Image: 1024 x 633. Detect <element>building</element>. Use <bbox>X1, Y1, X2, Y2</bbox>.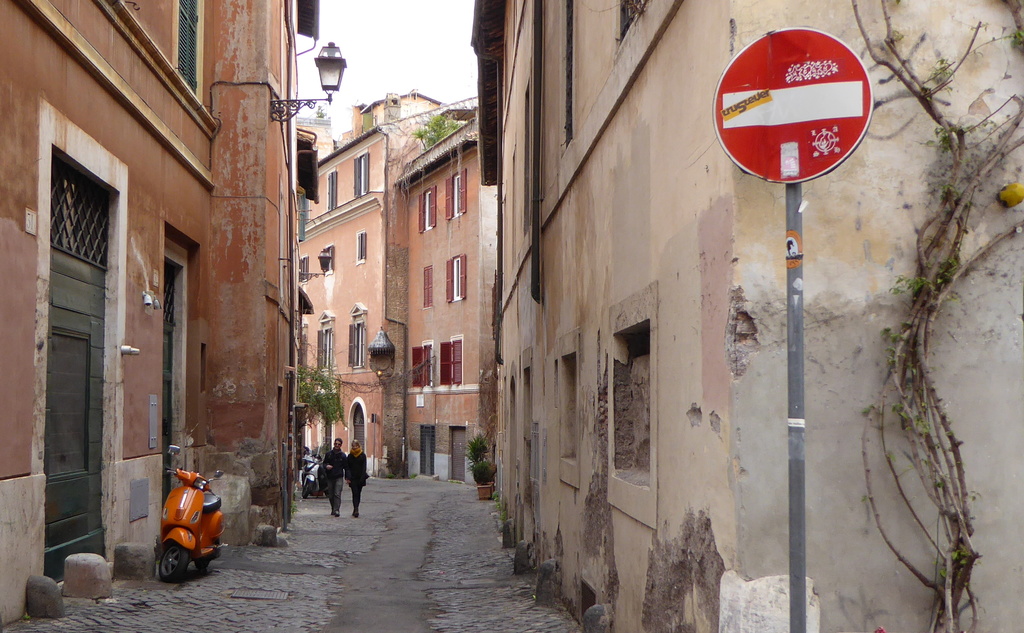
<bbox>294, 92, 496, 487</bbox>.
